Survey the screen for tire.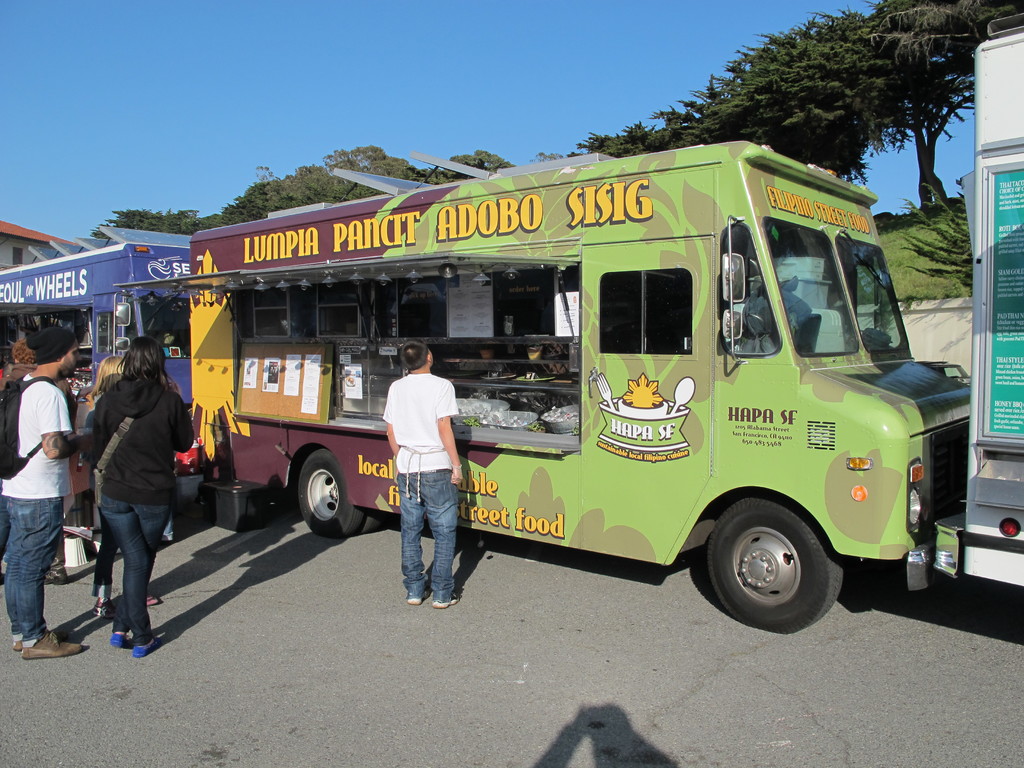
Survey found: detection(294, 454, 367, 541).
